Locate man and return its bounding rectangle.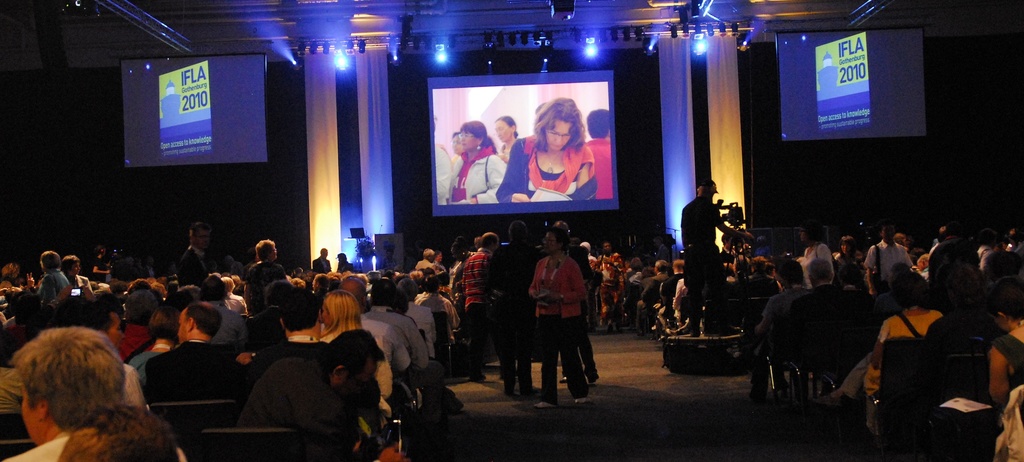
bbox(0, 320, 209, 461).
